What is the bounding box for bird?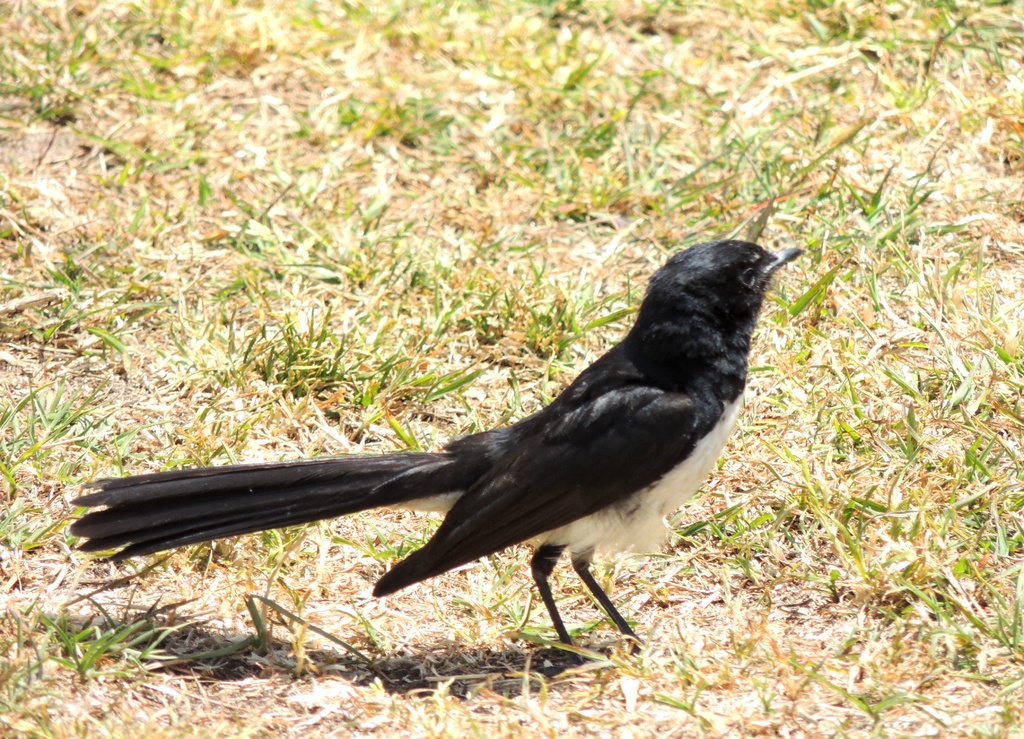
79/245/819/640.
